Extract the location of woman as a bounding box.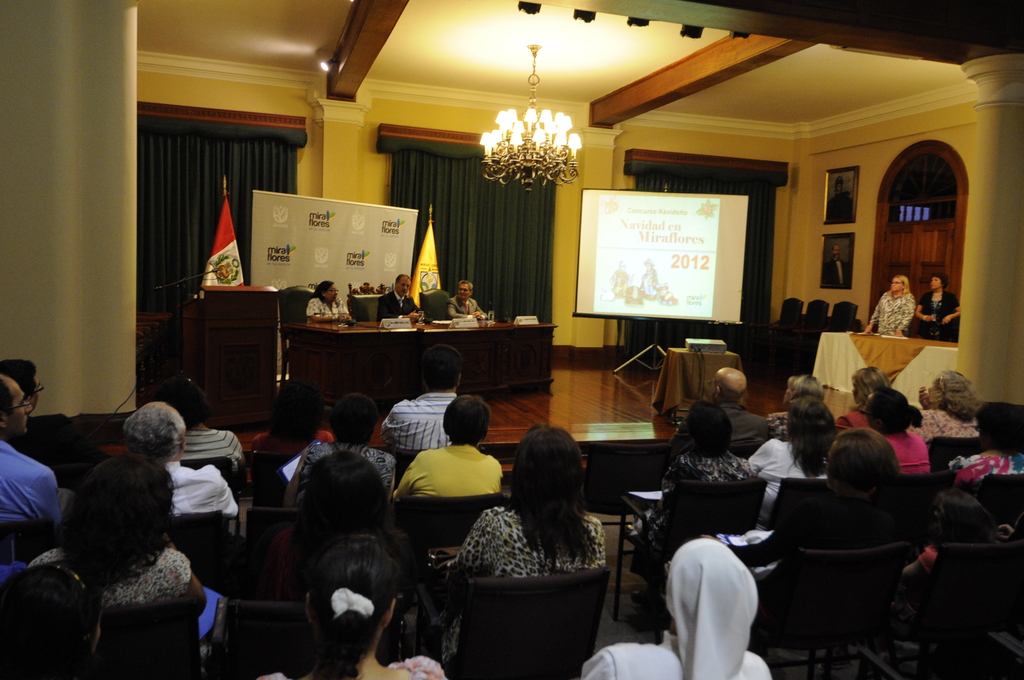
[left=30, top=455, right=207, bottom=615].
